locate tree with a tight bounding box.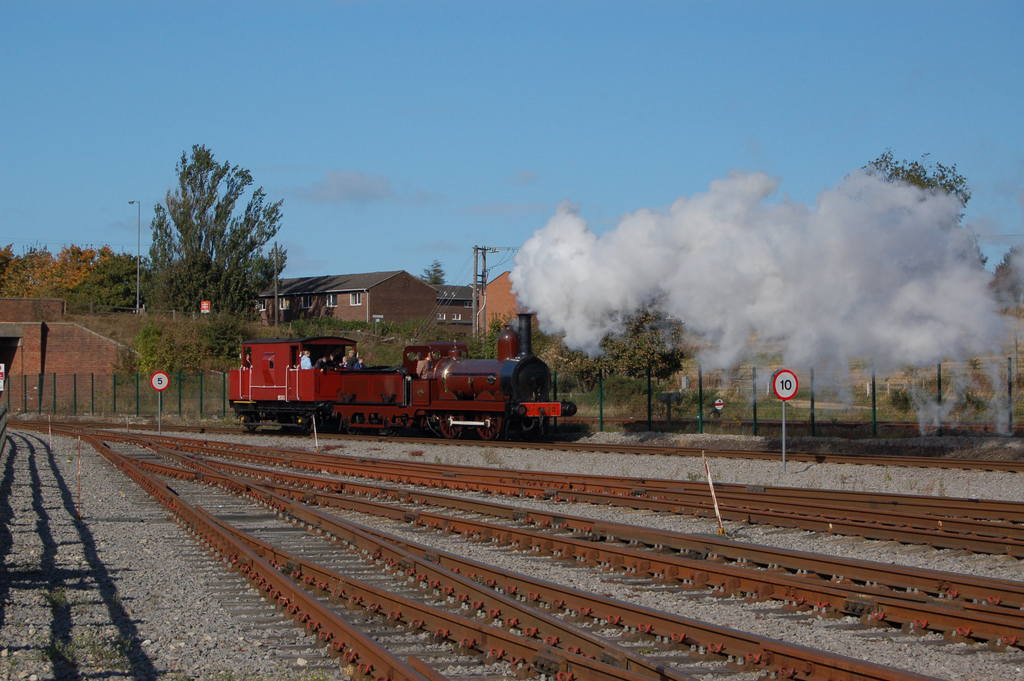
[x1=131, y1=142, x2=291, y2=344].
